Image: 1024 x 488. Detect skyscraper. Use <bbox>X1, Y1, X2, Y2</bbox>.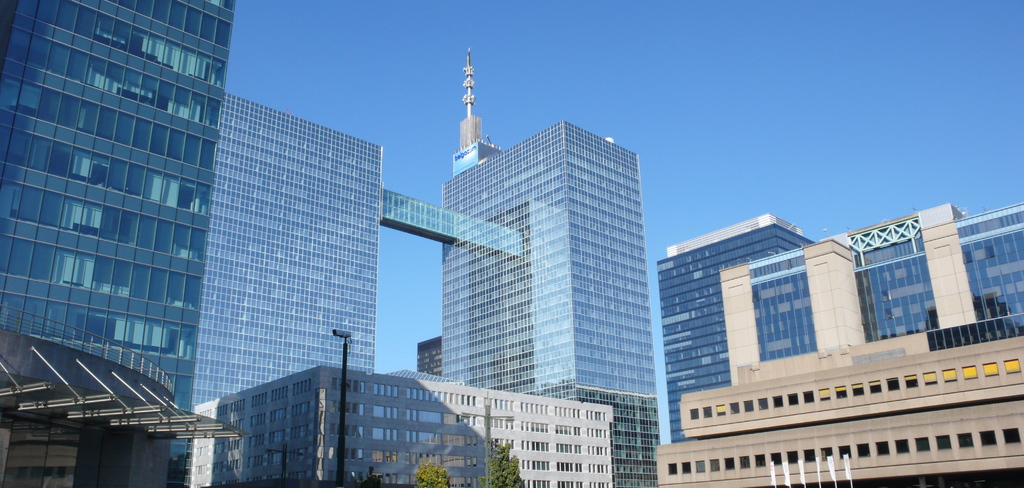
<bbox>661, 195, 1023, 487</bbox>.
